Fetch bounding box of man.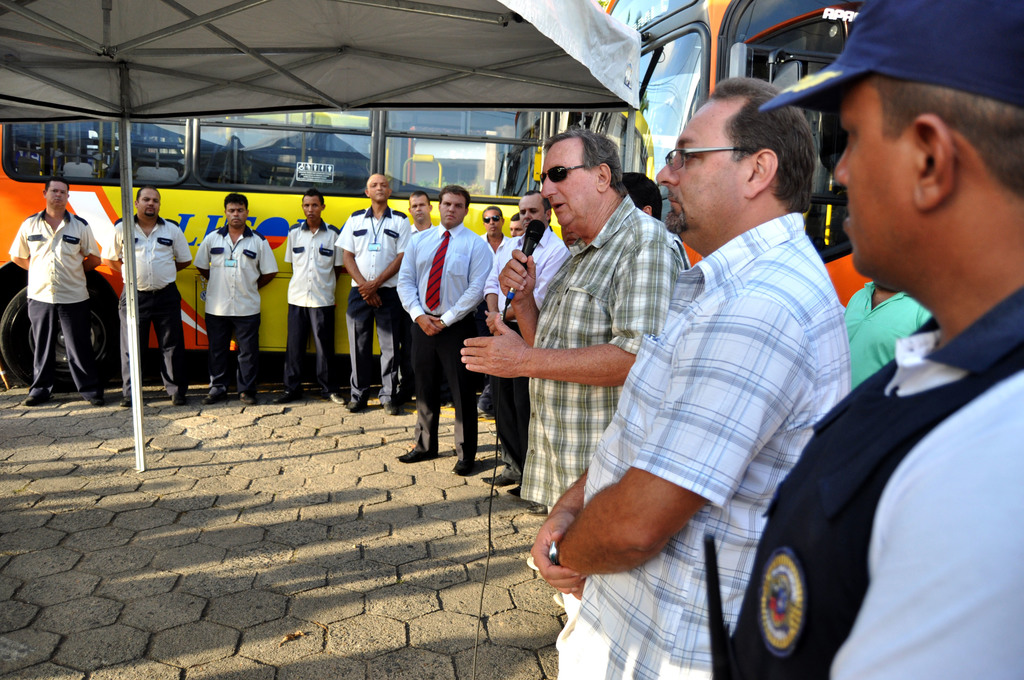
Bbox: [478,206,516,423].
